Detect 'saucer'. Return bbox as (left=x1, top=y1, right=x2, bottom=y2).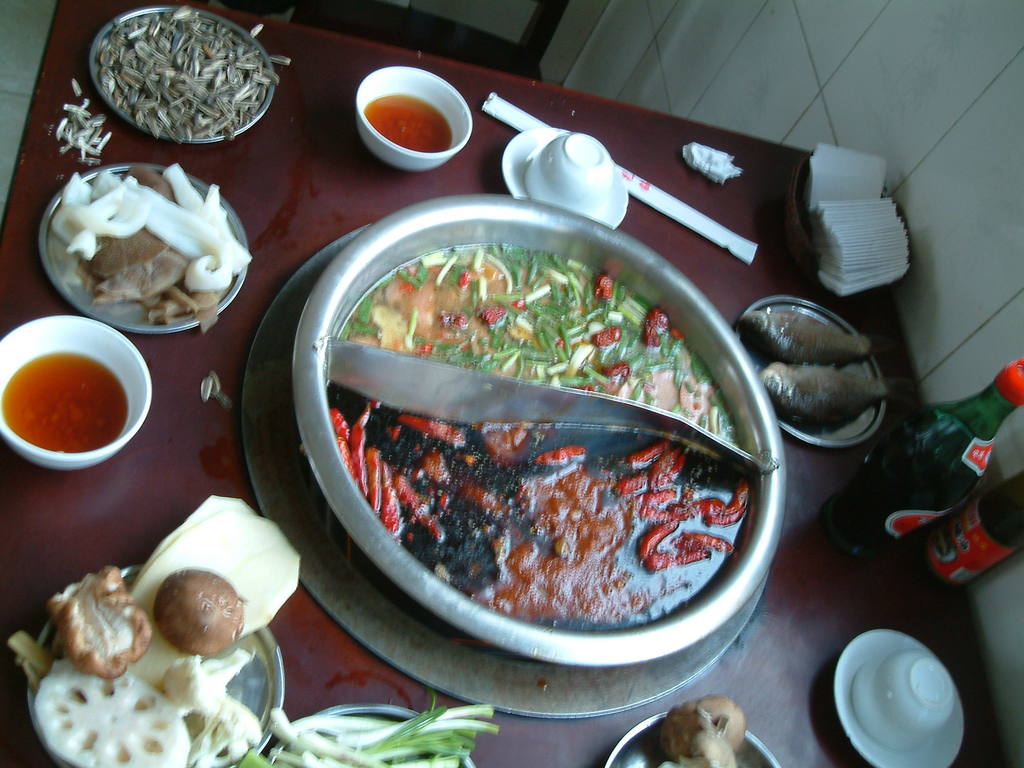
(left=830, top=623, right=961, bottom=767).
